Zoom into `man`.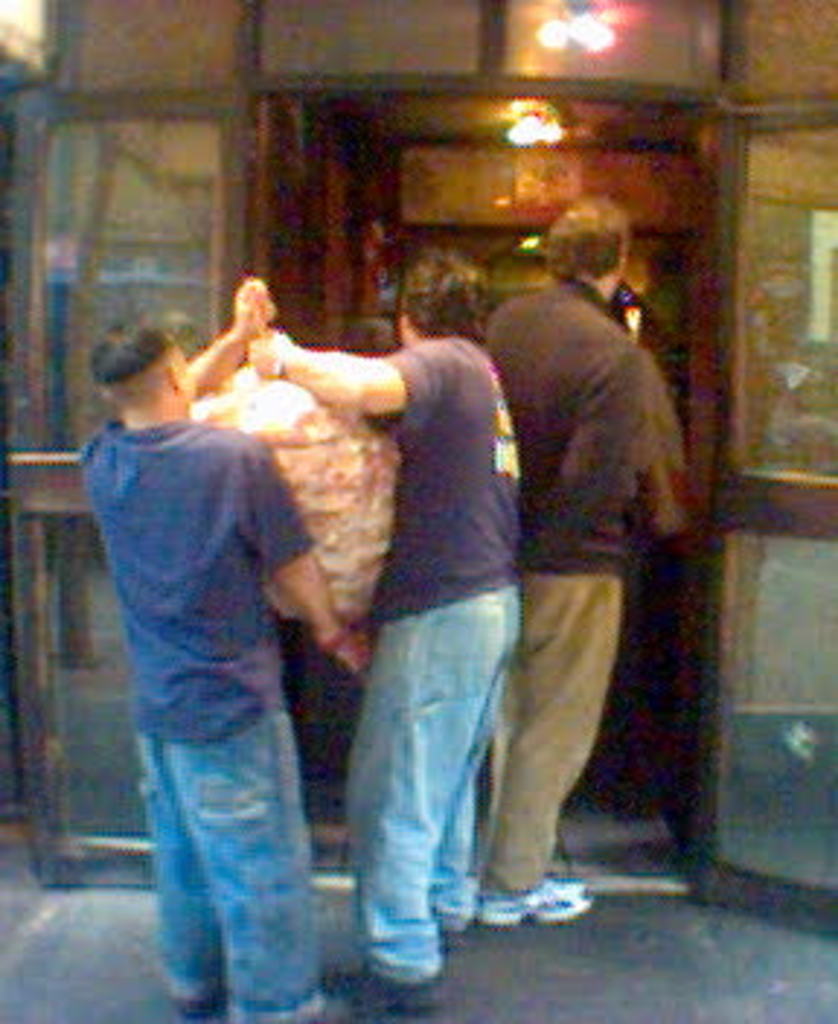
Zoom target: (x1=244, y1=250, x2=521, y2=1012).
